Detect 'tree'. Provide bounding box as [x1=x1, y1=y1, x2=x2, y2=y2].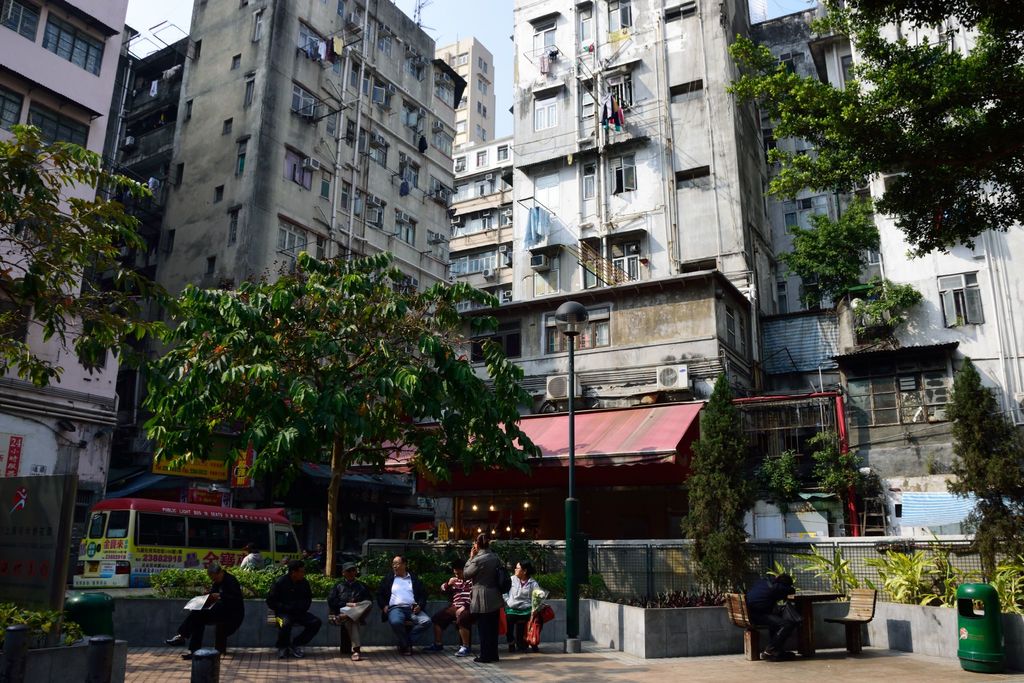
[x1=812, y1=431, x2=874, y2=495].
